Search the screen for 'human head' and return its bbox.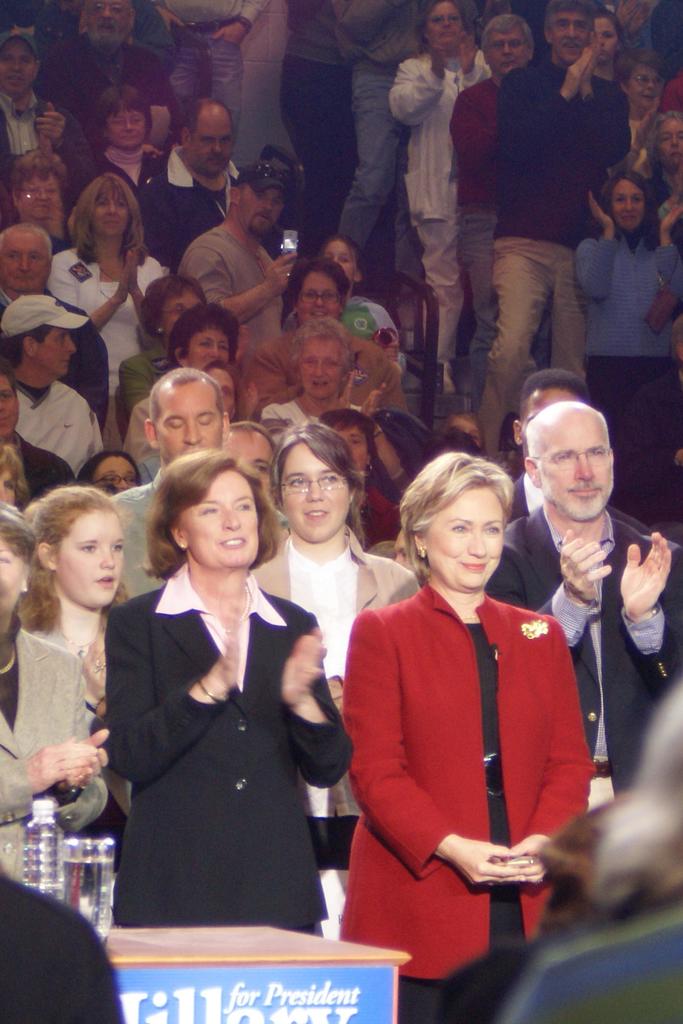
Found: 0,223,58,291.
